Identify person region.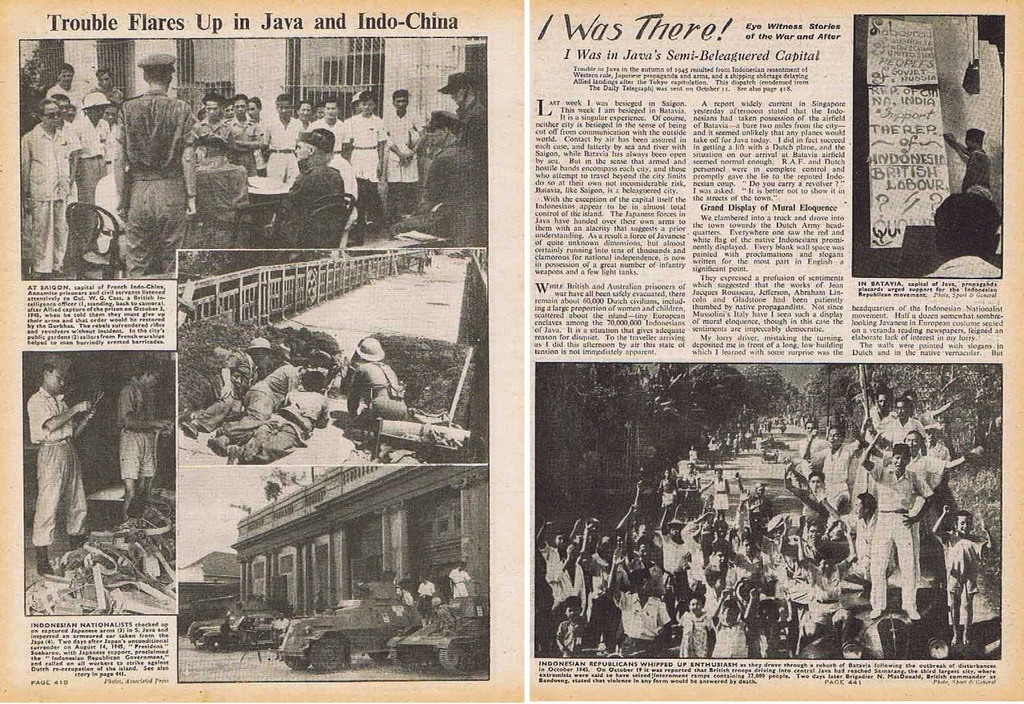
Region: box=[932, 195, 998, 280].
